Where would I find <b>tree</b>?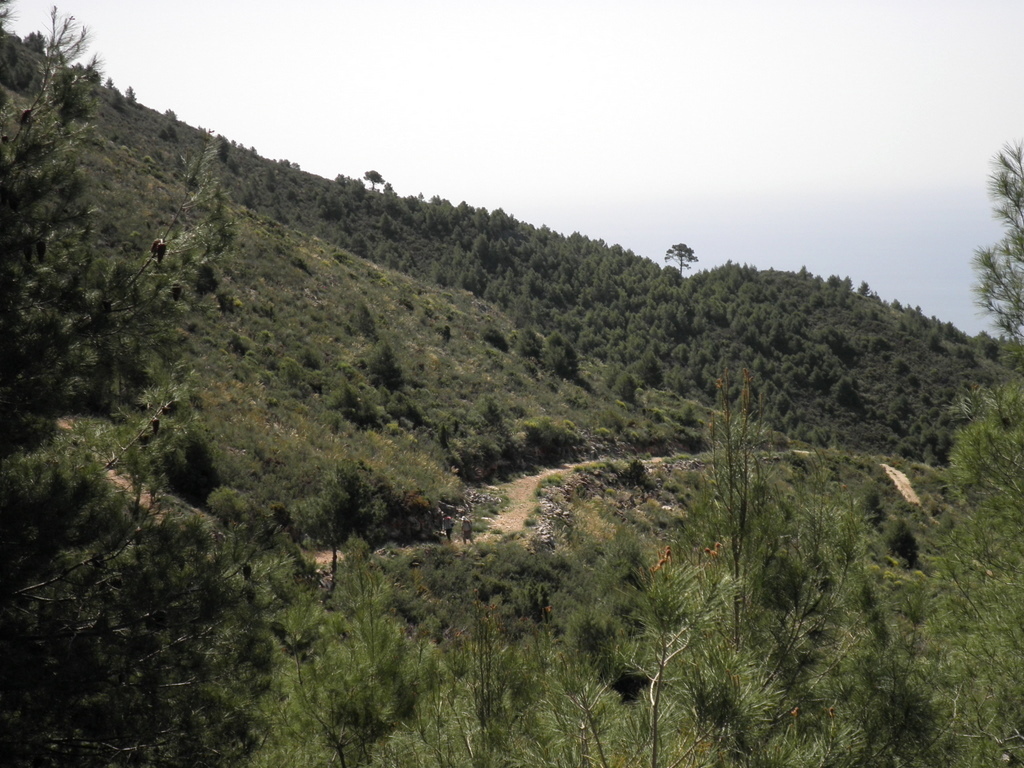
At [x1=548, y1=333, x2=582, y2=384].
